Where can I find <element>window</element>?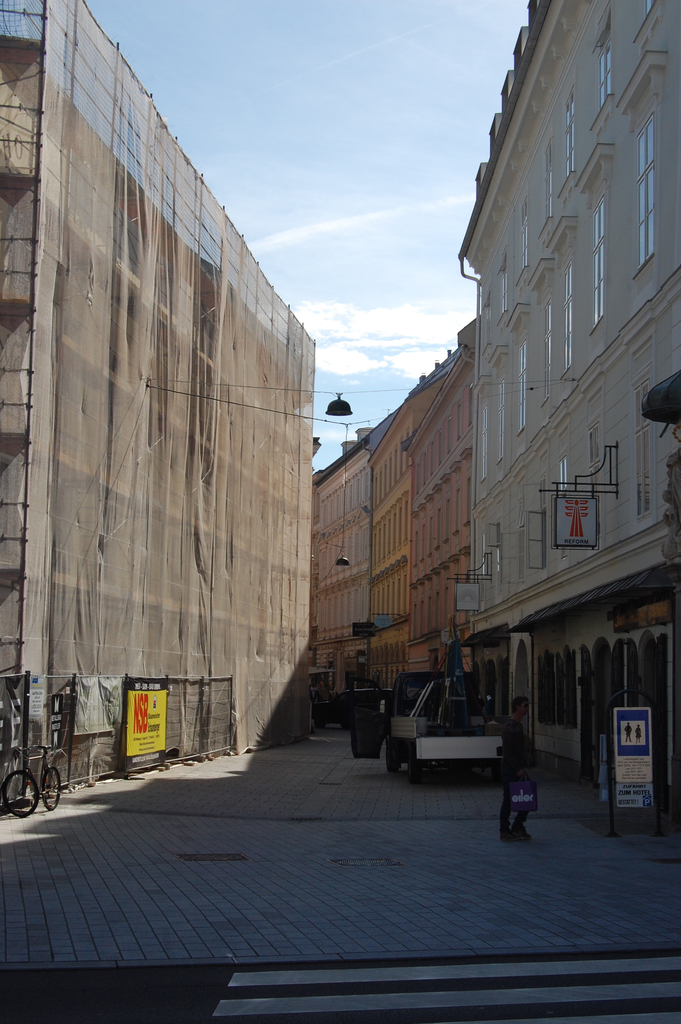
You can find it at (431,589,439,632).
